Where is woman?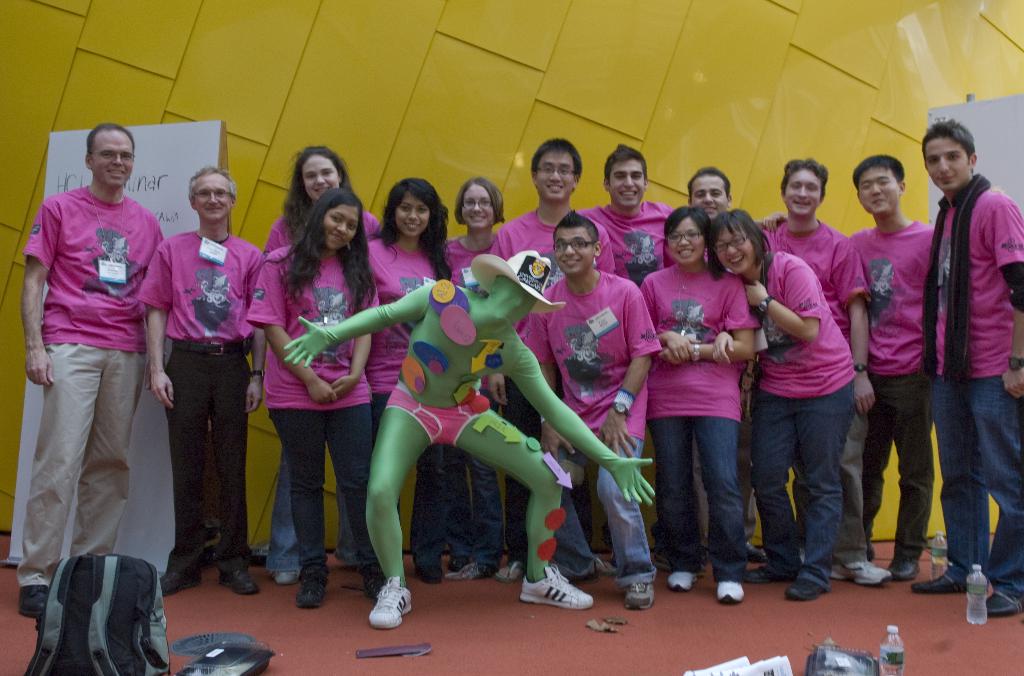
locate(244, 188, 377, 613).
